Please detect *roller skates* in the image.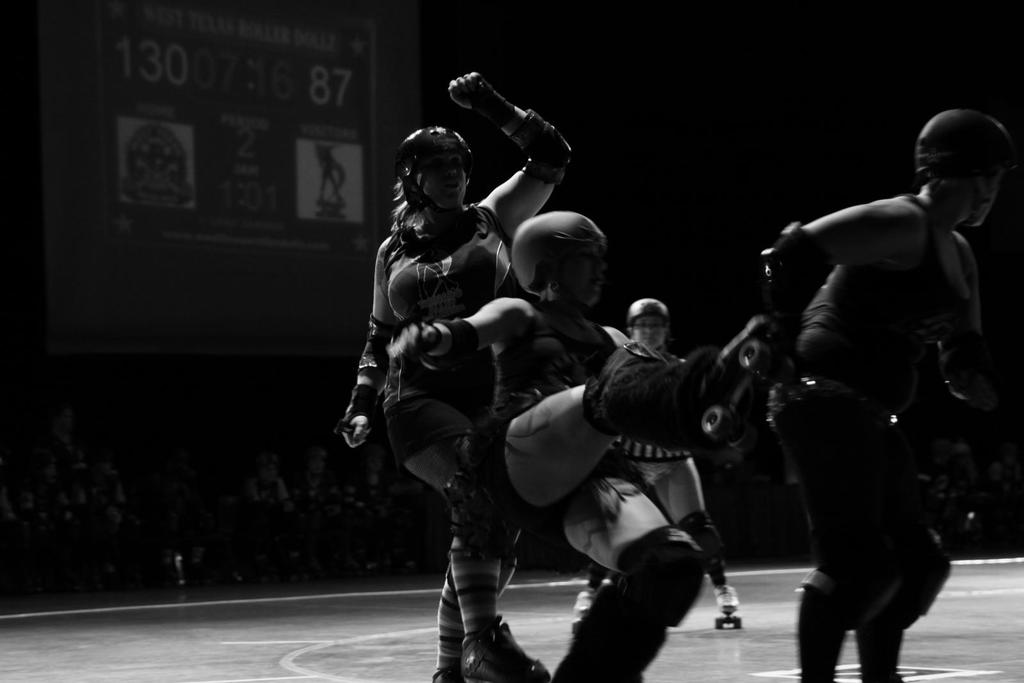
(left=712, top=584, right=744, bottom=629).
